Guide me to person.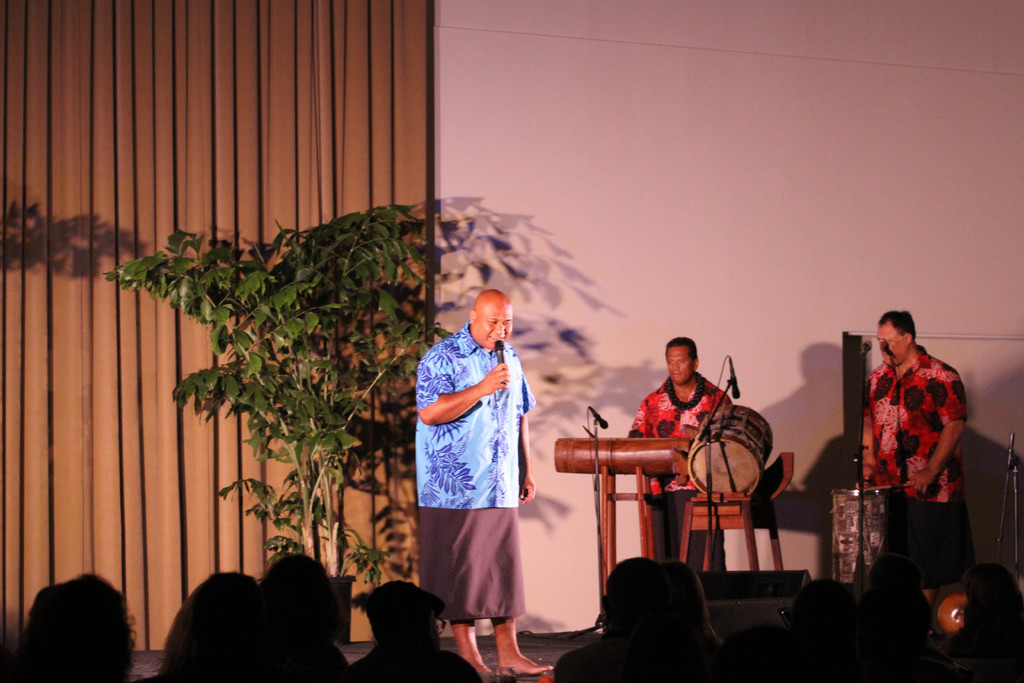
Guidance: {"left": 410, "top": 258, "right": 542, "bottom": 663}.
